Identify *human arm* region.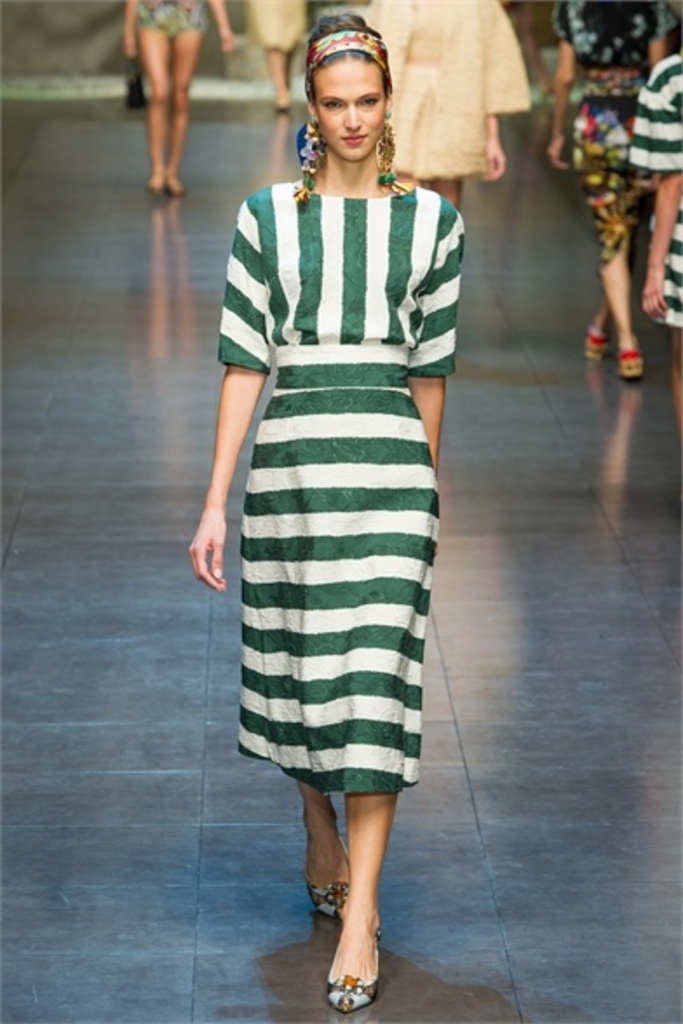
Region: [left=209, top=0, right=237, bottom=49].
